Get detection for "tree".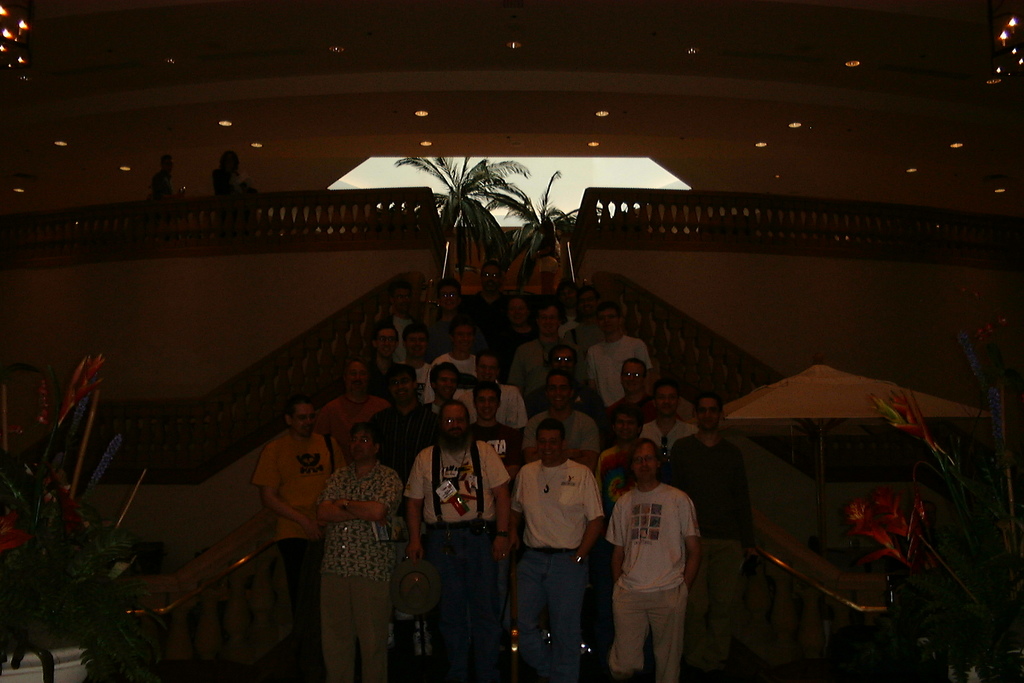
Detection: [x1=412, y1=115, x2=562, y2=299].
